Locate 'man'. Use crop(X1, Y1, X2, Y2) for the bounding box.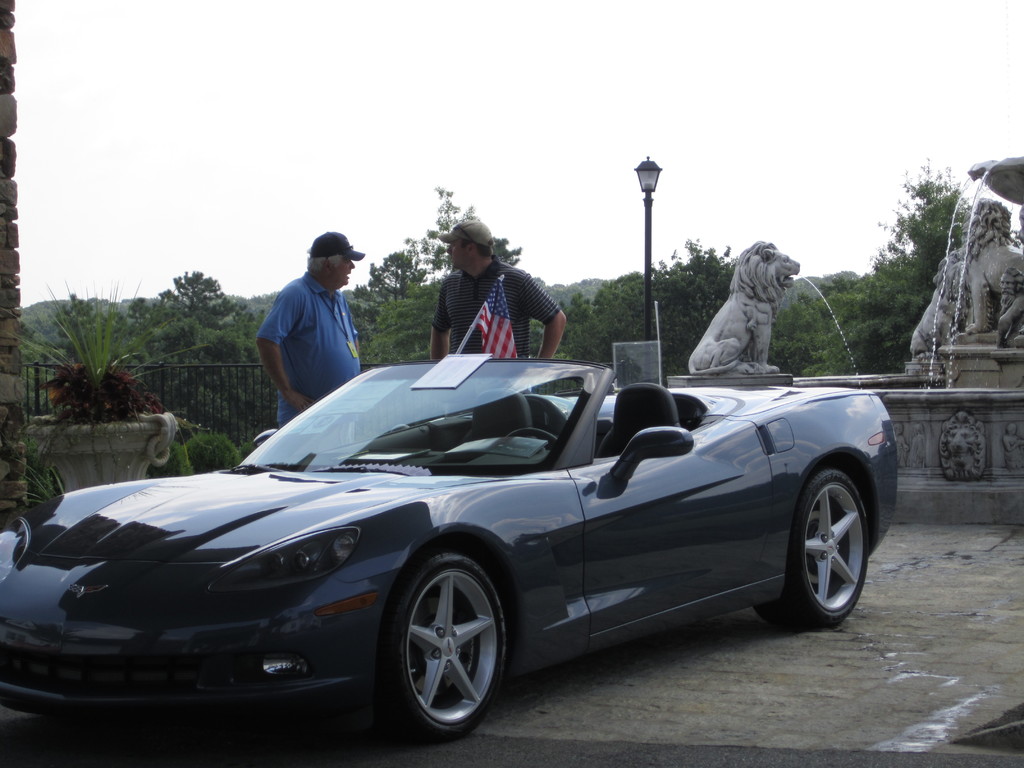
crop(254, 230, 366, 429).
